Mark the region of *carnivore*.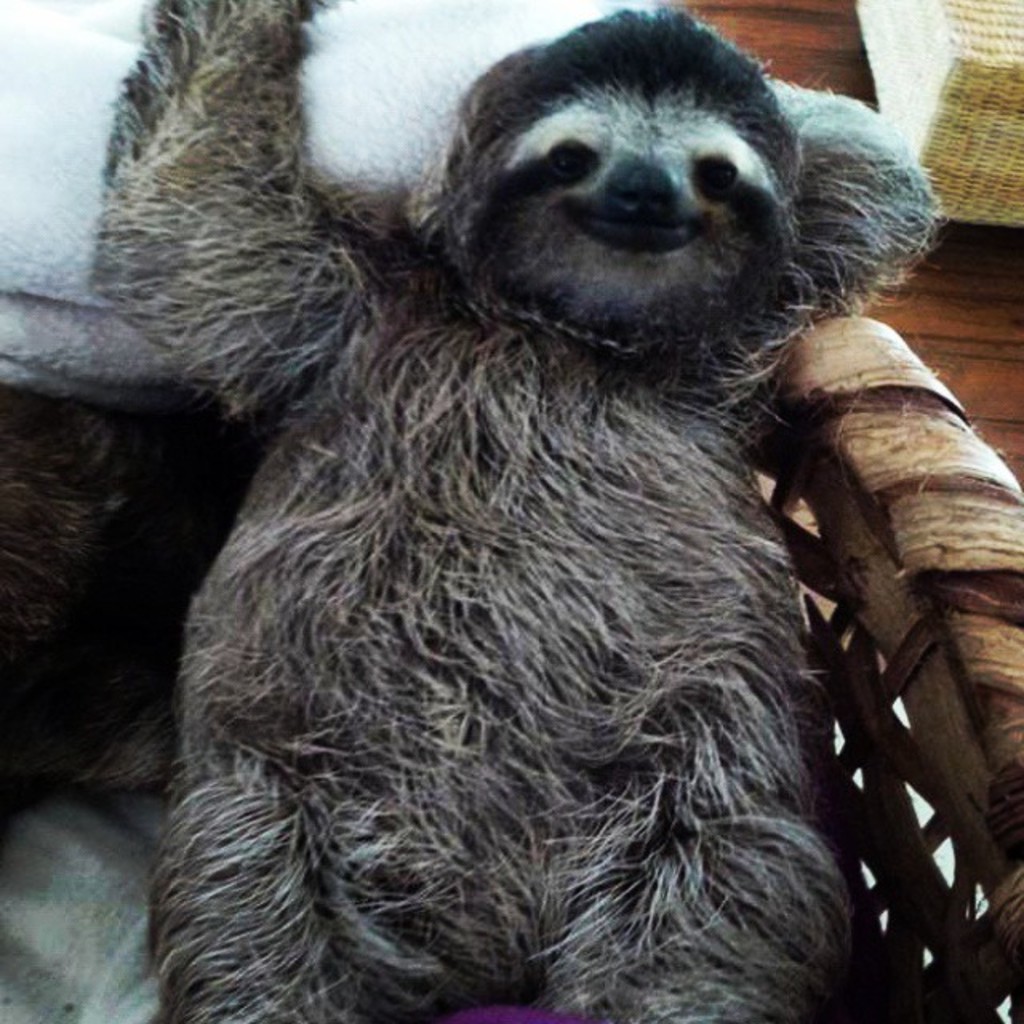
Region: bbox=[82, 0, 963, 1013].
